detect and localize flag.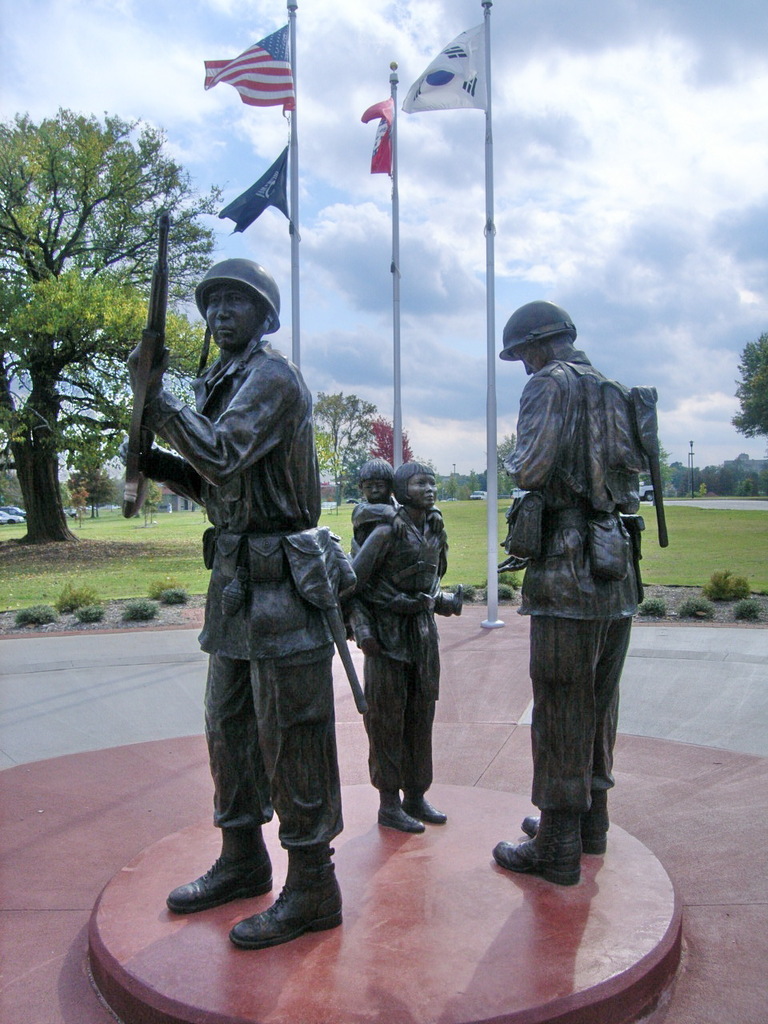
Localized at bbox(217, 135, 293, 230).
